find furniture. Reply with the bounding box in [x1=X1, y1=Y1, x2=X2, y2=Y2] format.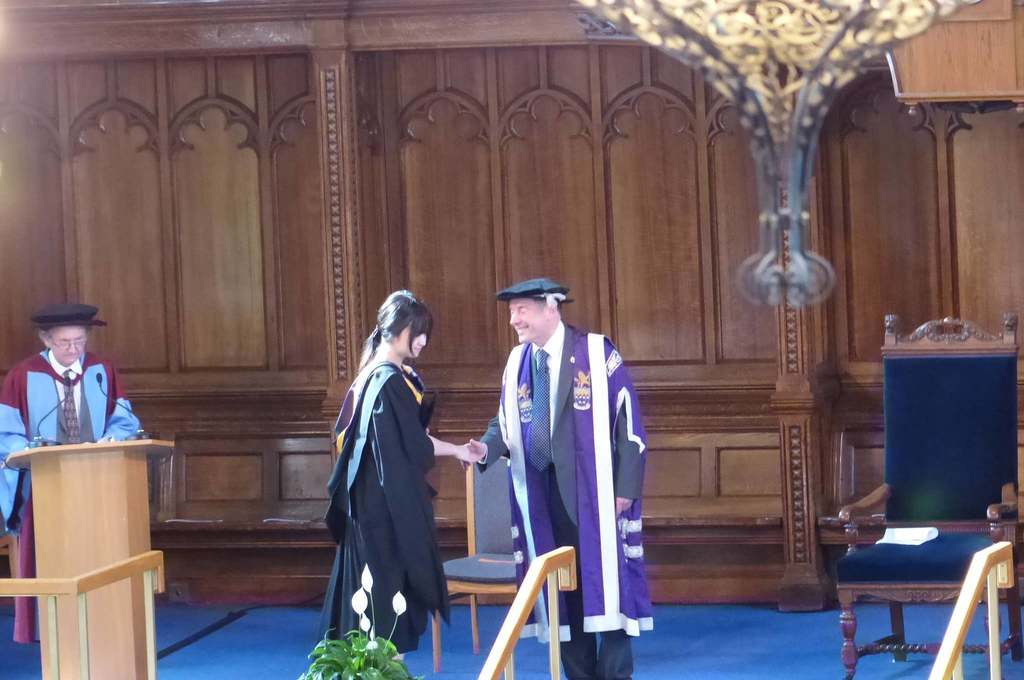
[x1=820, y1=311, x2=1023, y2=679].
